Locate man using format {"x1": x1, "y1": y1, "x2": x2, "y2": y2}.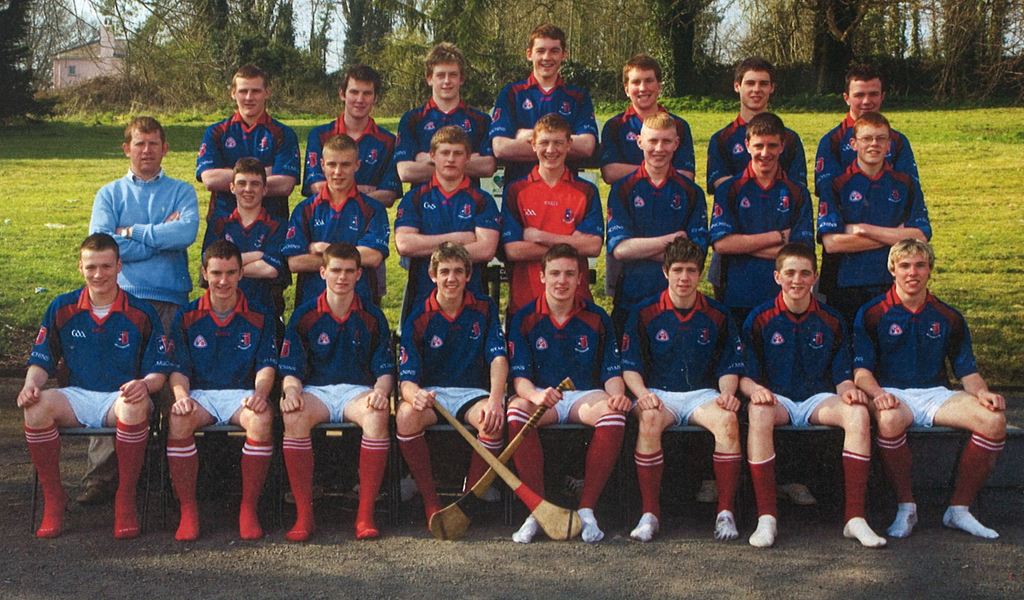
{"x1": 813, "y1": 115, "x2": 924, "y2": 320}.
